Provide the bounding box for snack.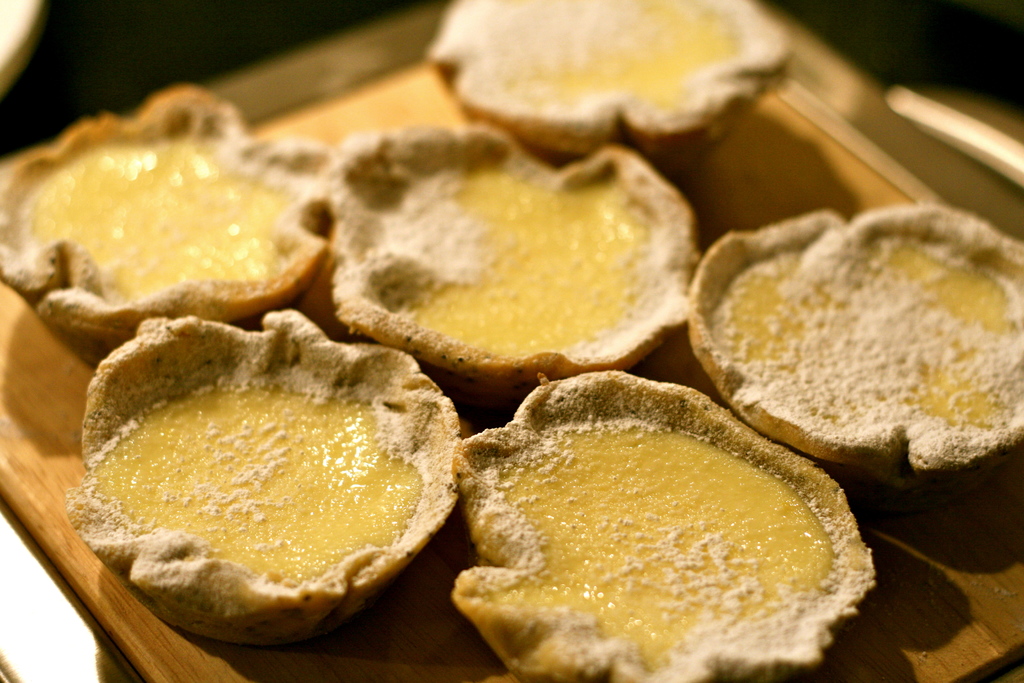
(left=0, top=81, right=342, bottom=374).
